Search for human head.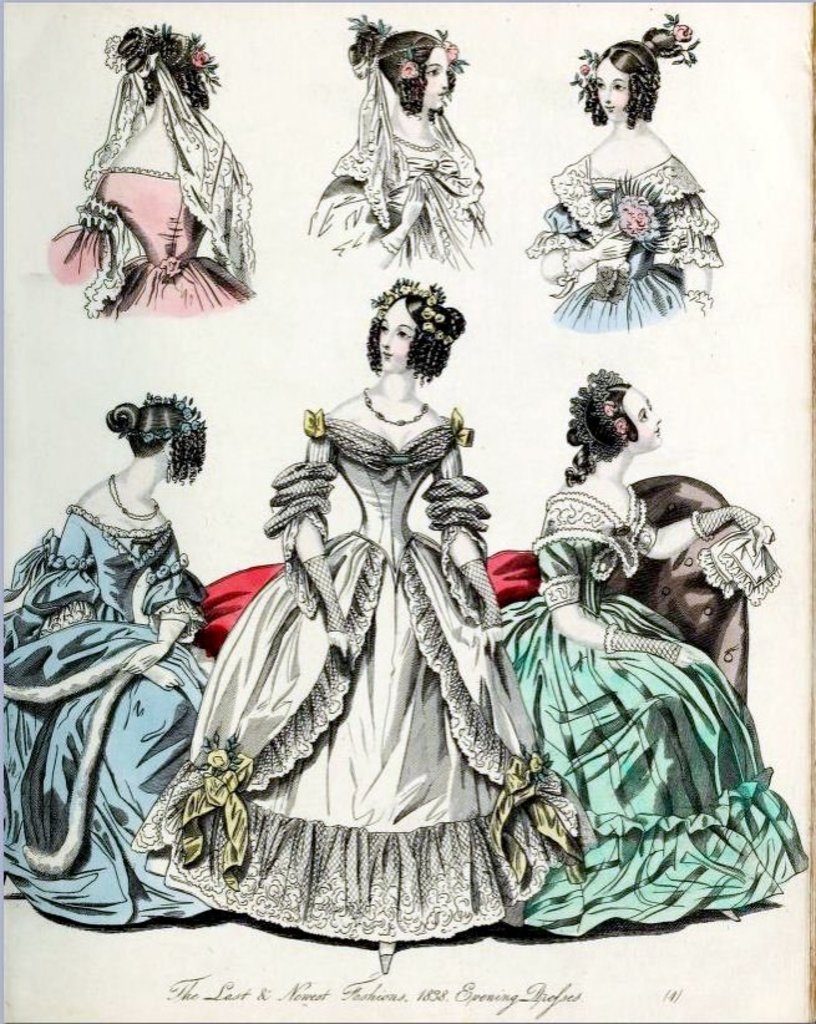
Found at Rect(101, 394, 211, 482).
